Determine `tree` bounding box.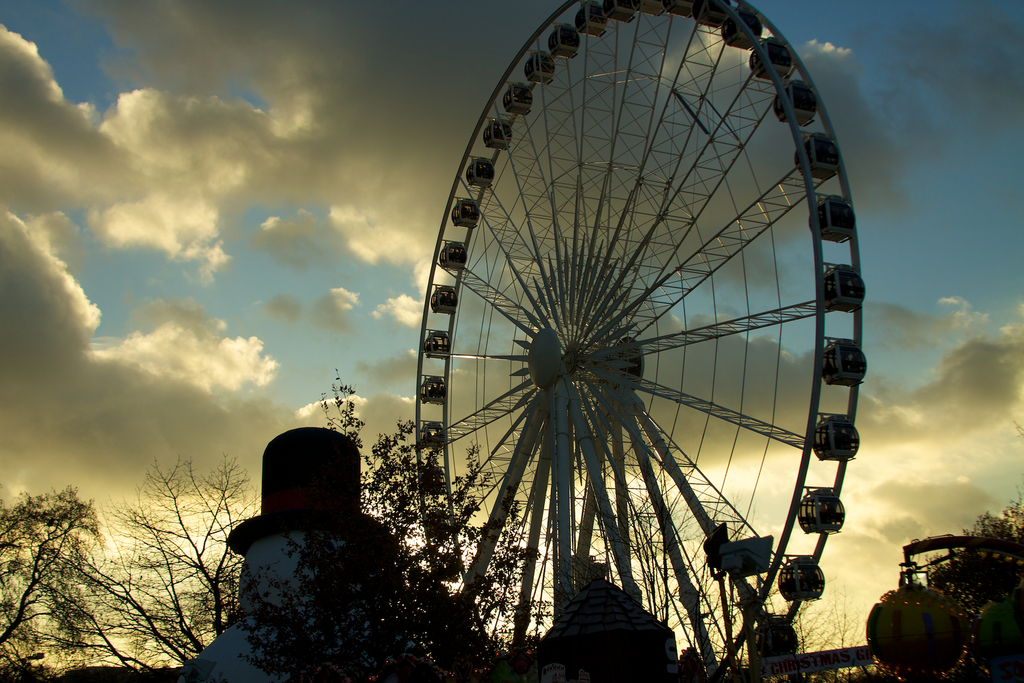
Determined: 936 488 1023 570.
